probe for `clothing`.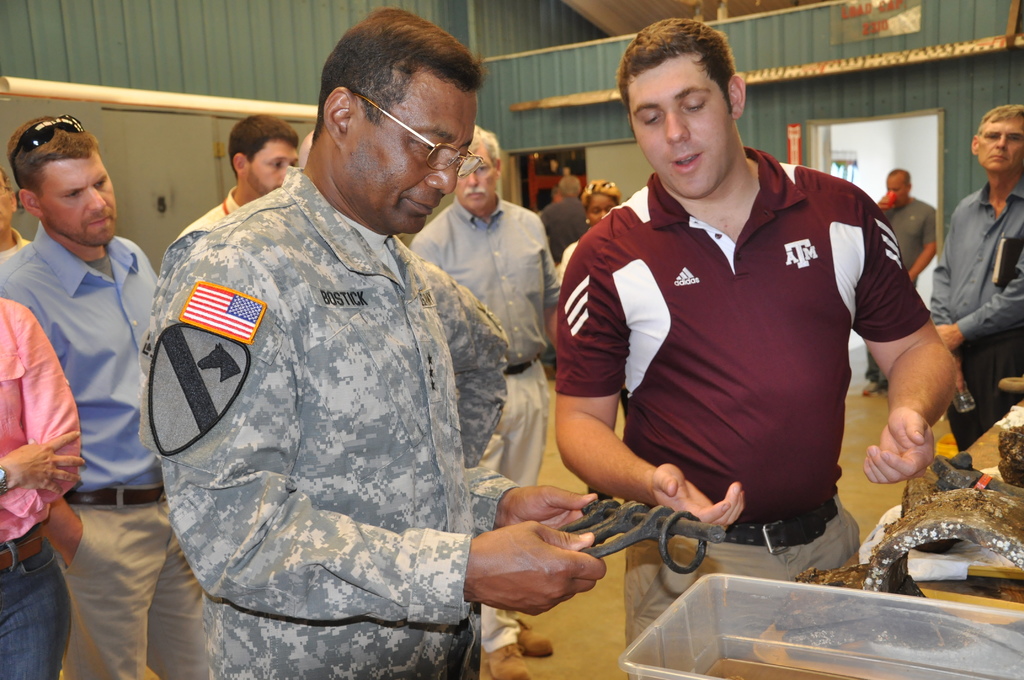
Probe result: Rect(863, 197, 937, 395).
